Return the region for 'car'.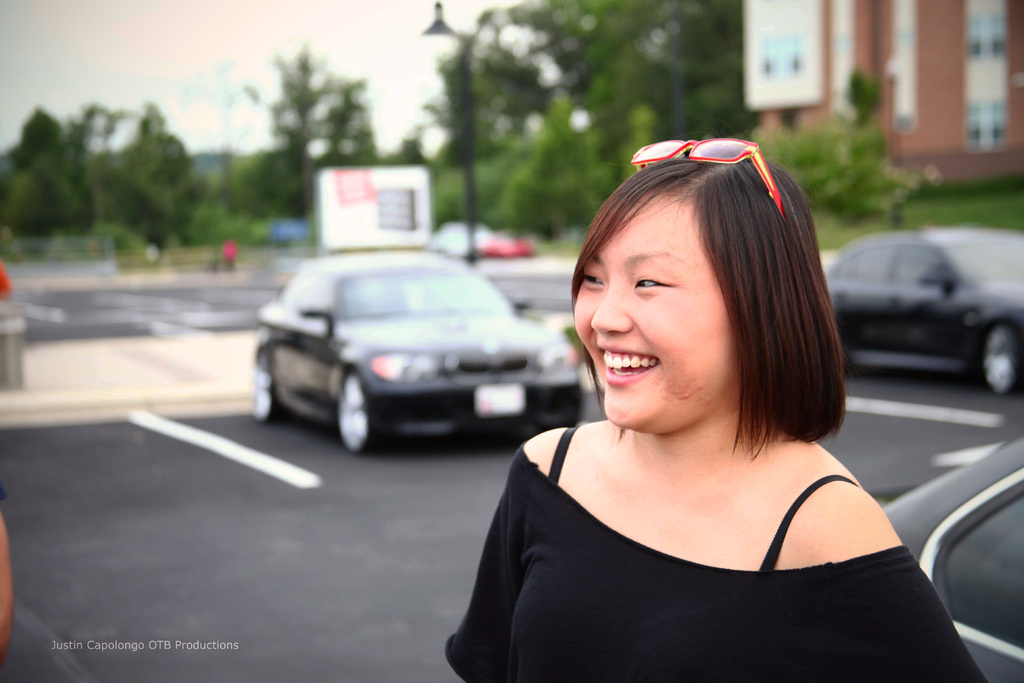
region(875, 440, 1023, 680).
